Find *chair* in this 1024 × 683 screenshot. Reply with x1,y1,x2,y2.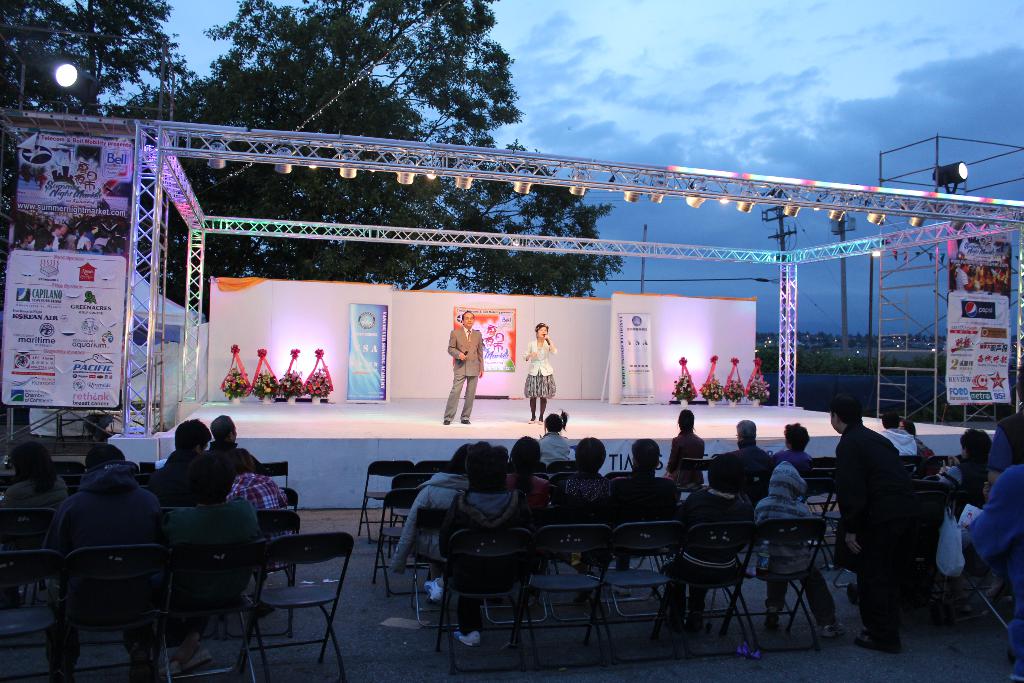
351,457,416,539.
